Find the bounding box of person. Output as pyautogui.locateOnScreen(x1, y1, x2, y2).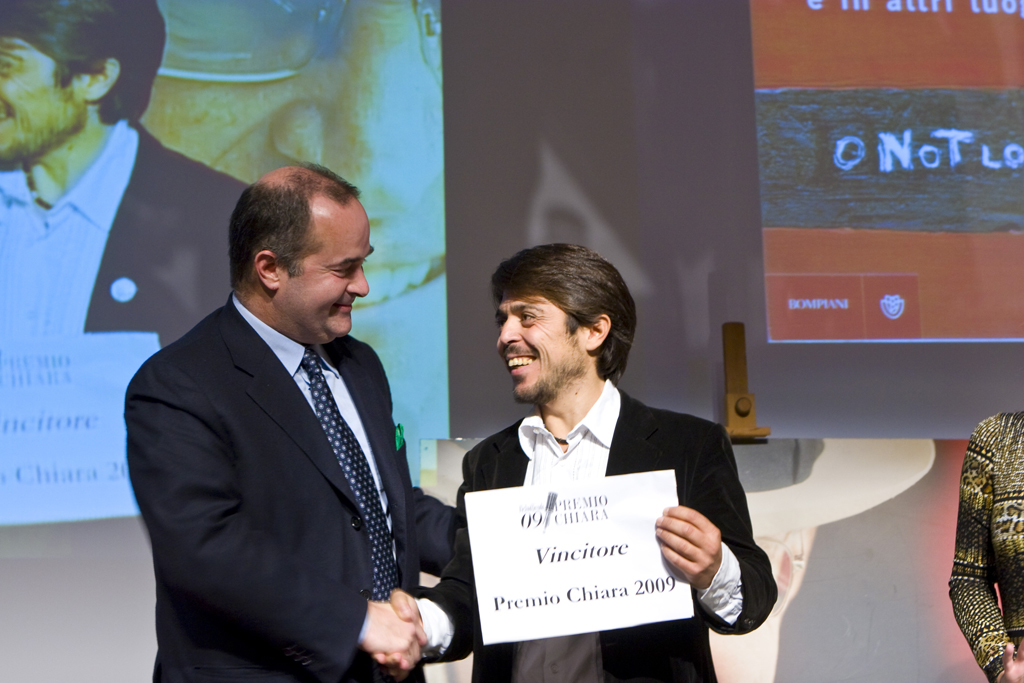
pyautogui.locateOnScreen(946, 405, 1023, 682).
